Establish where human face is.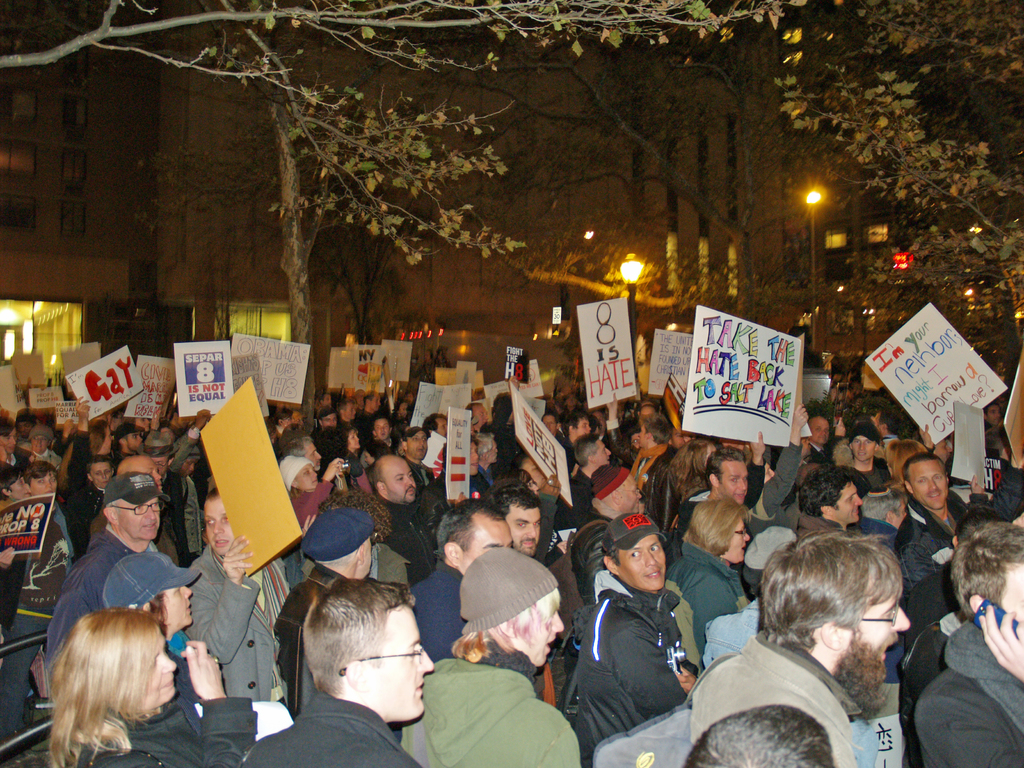
Established at left=370, top=396, right=384, bottom=412.
